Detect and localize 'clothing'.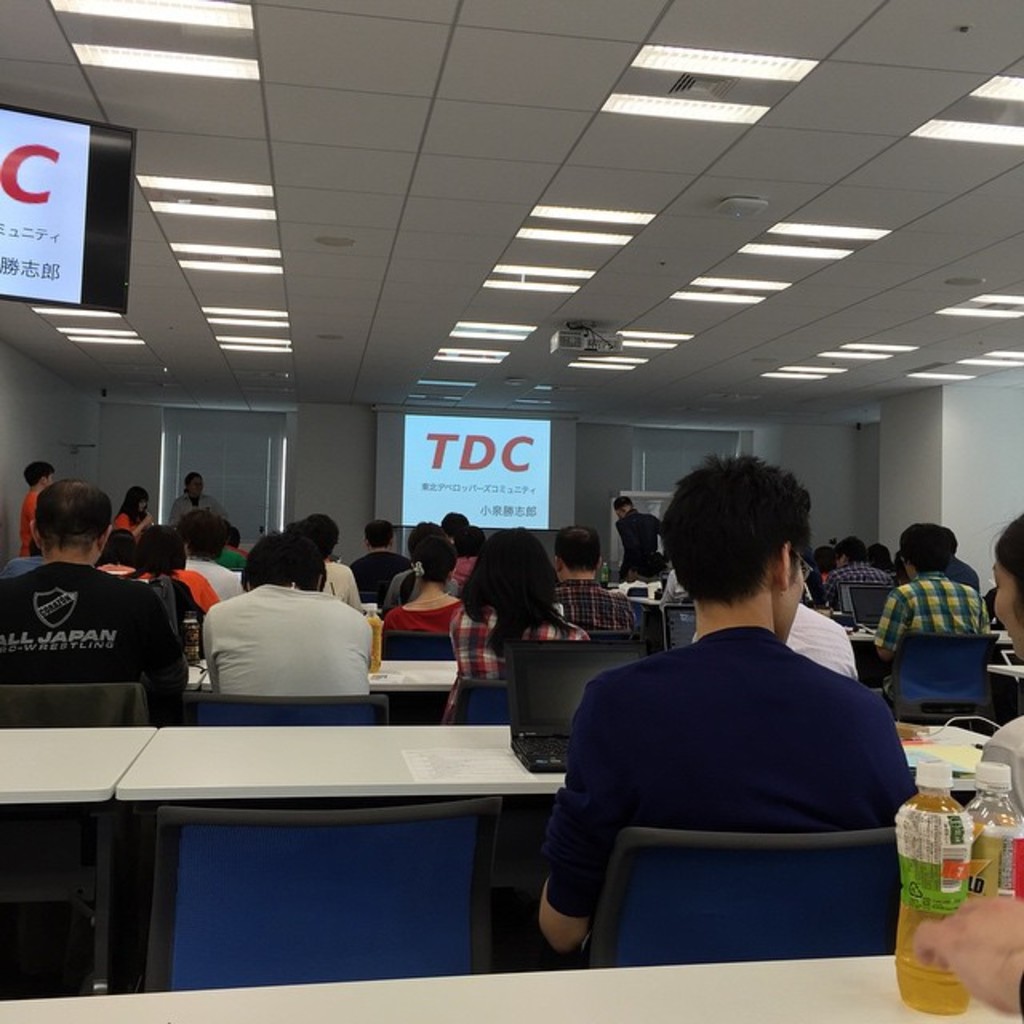
Localized at x1=554 y1=581 x2=642 y2=630.
